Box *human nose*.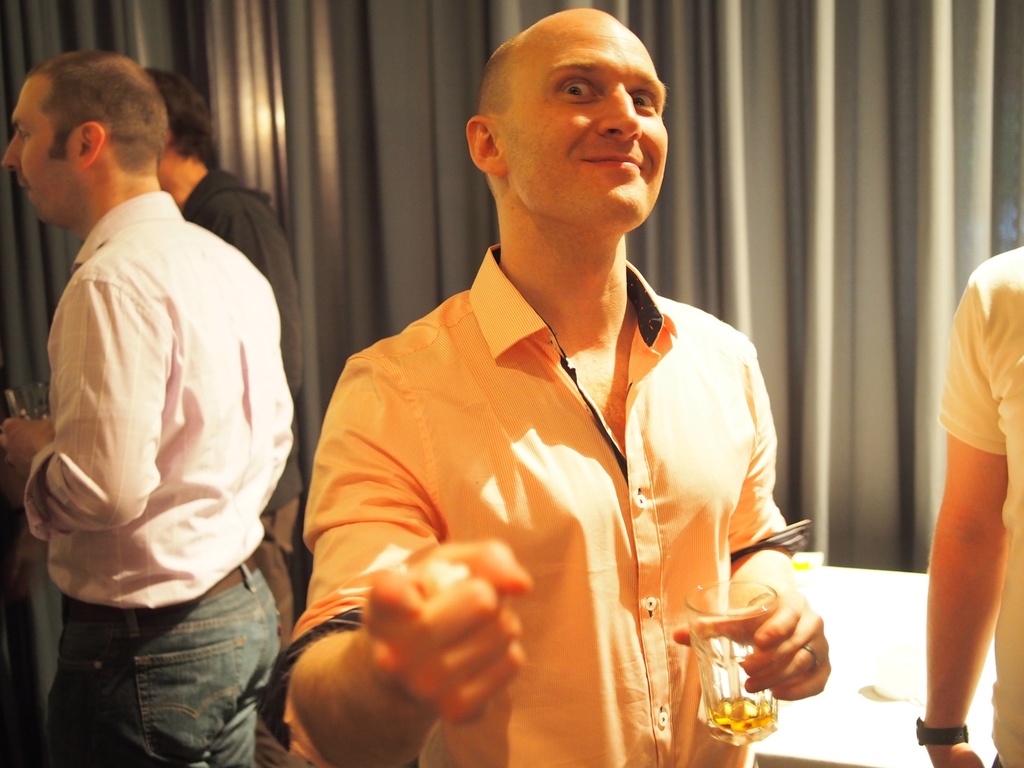
x1=595 y1=86 x2=641 y2=143.
